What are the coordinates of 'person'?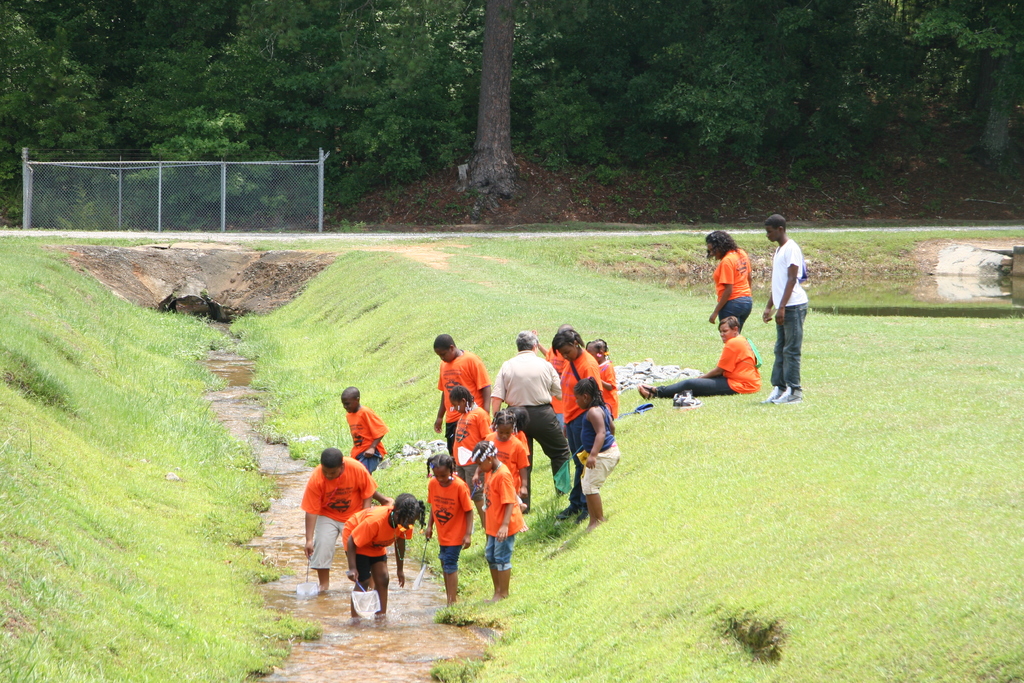
bbox=[550, 329, 604, 432].
